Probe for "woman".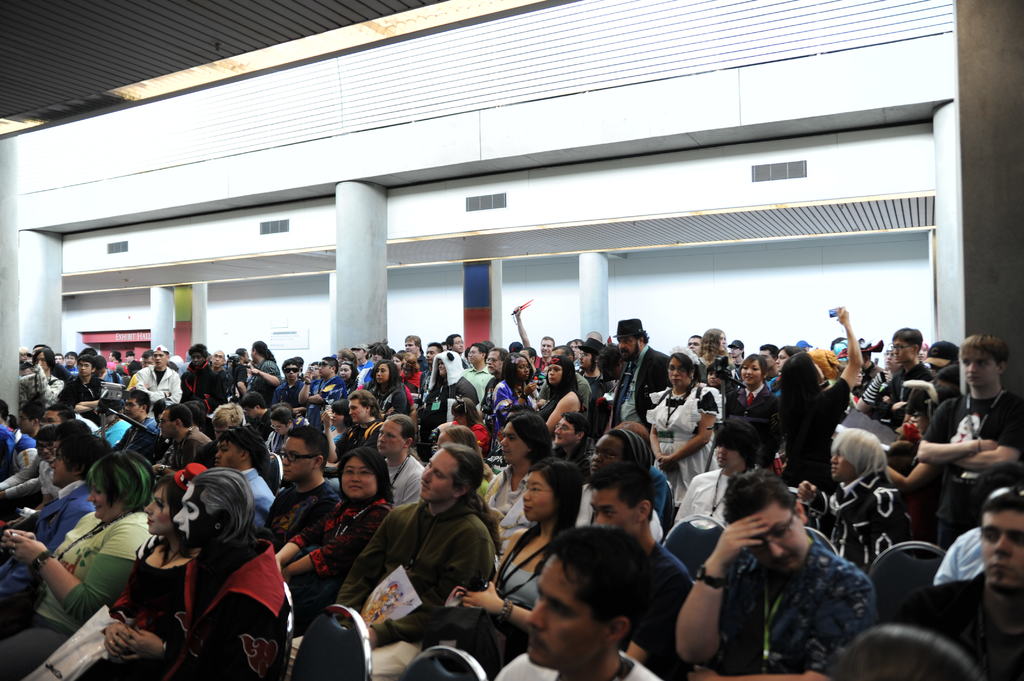
Probe result: <box>723,356,779,460</box>.
